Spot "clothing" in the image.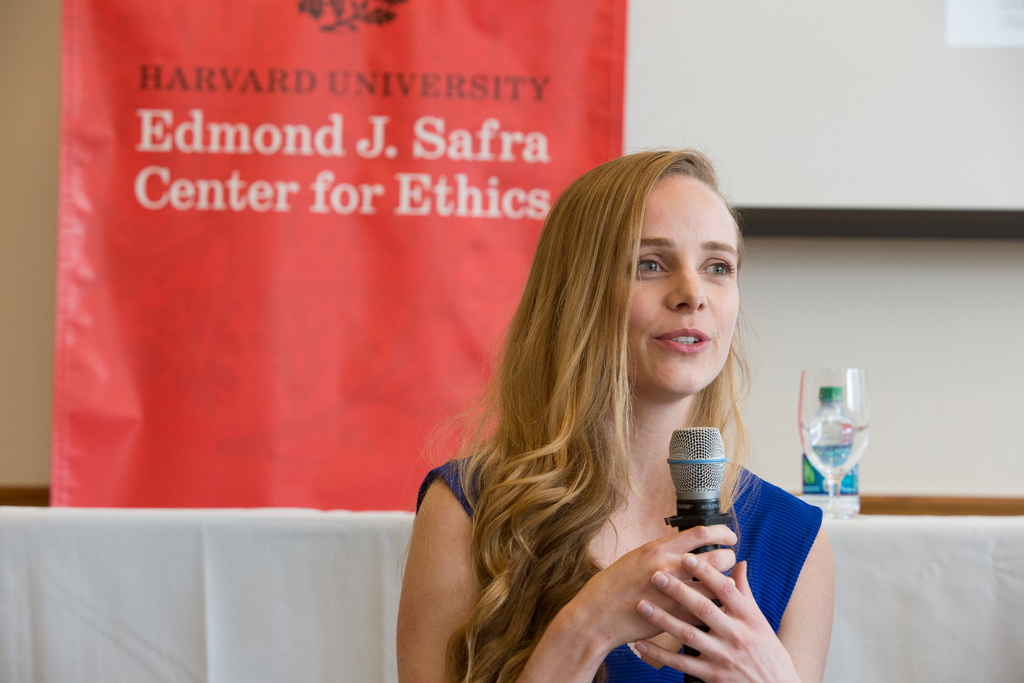
"clothing" found at l=469, t=265, r=835, b=650.
